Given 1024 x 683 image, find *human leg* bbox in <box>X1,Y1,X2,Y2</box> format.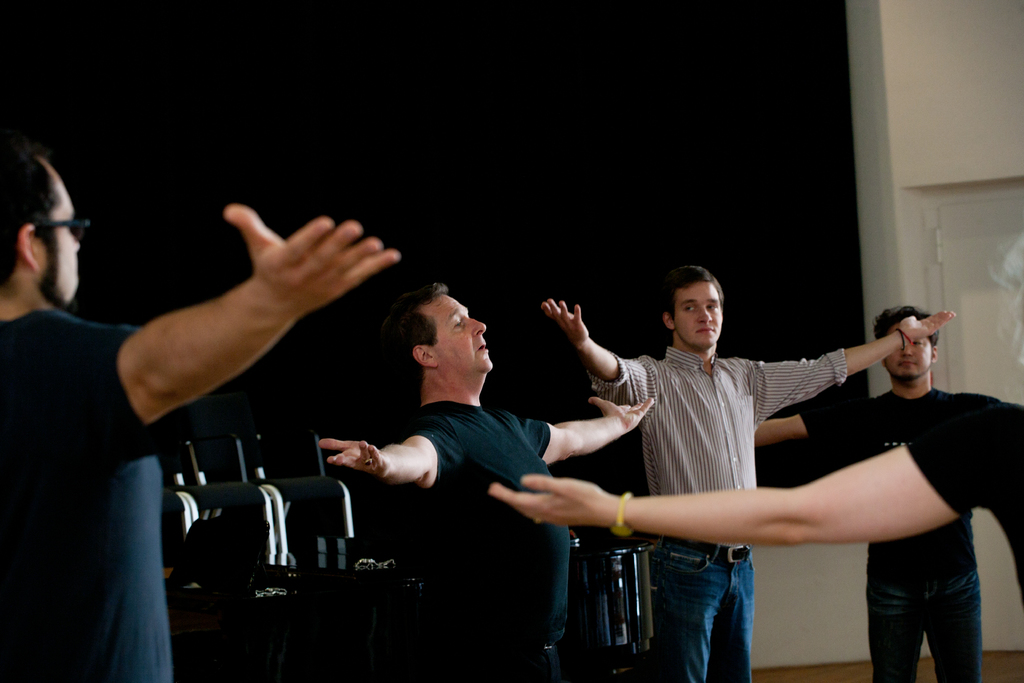
<box>922,570,982,682</box>.
